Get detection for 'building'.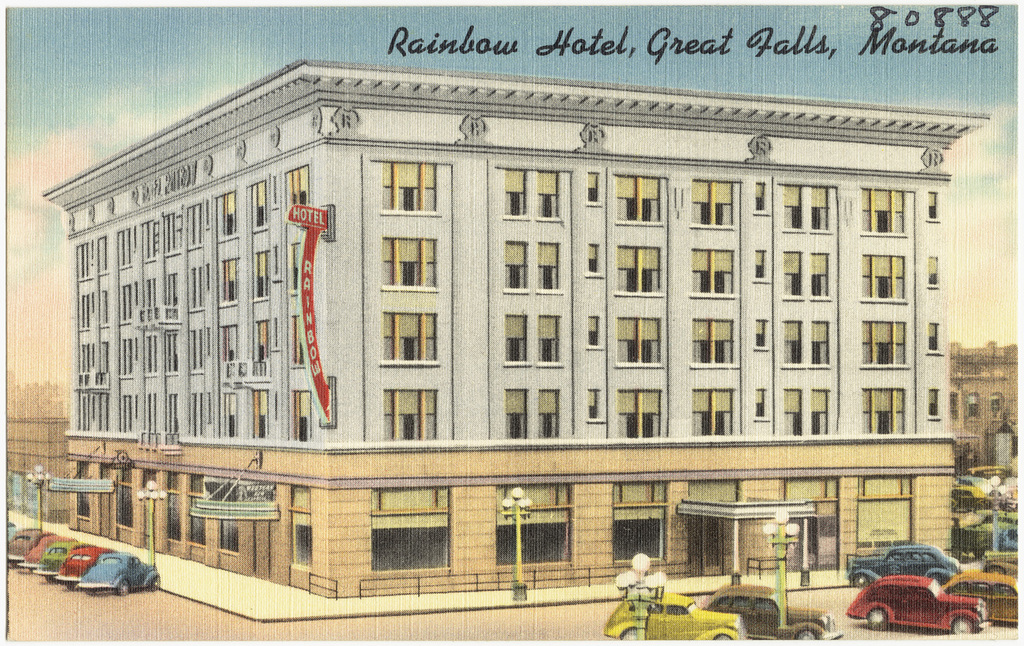
Detection: bbox=[950, 342, 1016, 475].
